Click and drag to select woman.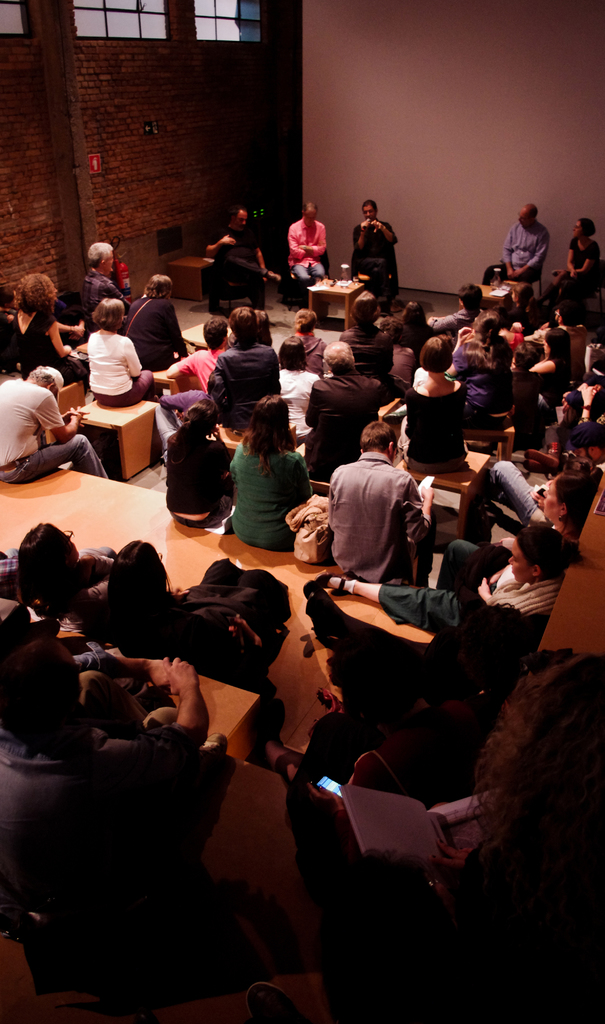
Selection: pyautogui.locateOnScreen(287, 309, 329, 383).
